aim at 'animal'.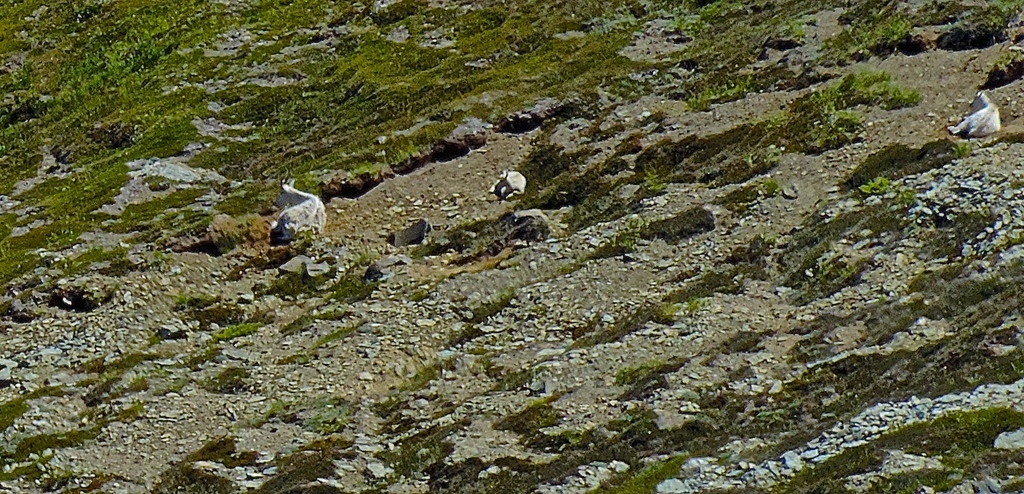
Aimed at left=257, top=173, right=324, bottom=237.
